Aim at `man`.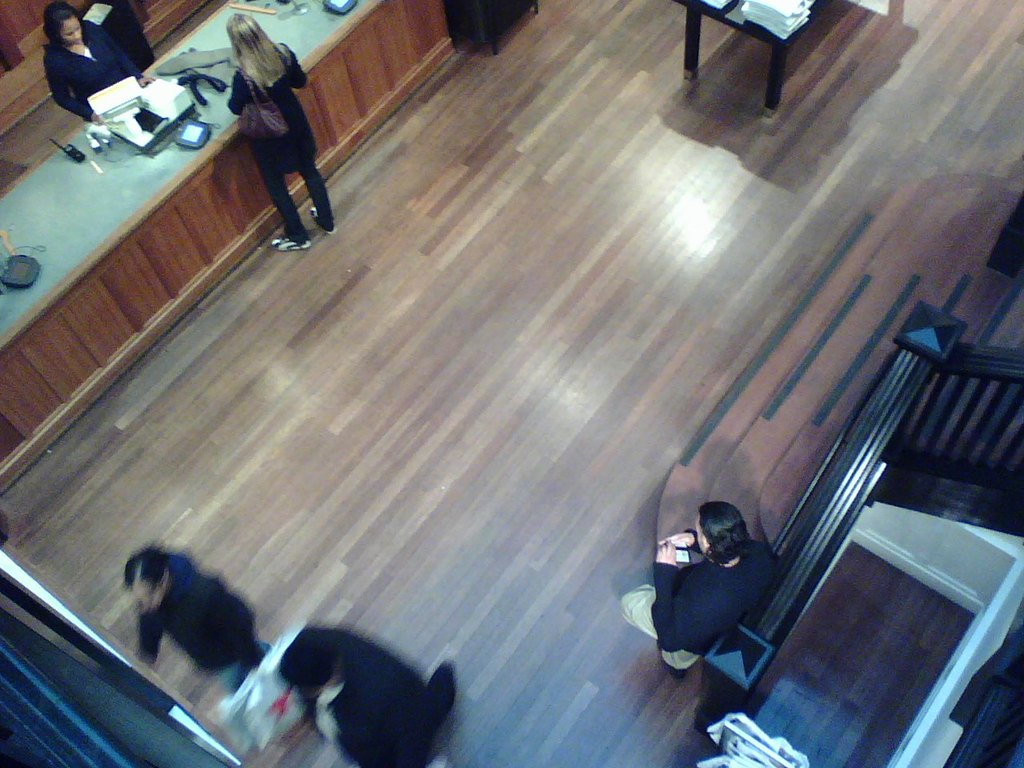
Aimed at <box>646,502,831,689</box>.
